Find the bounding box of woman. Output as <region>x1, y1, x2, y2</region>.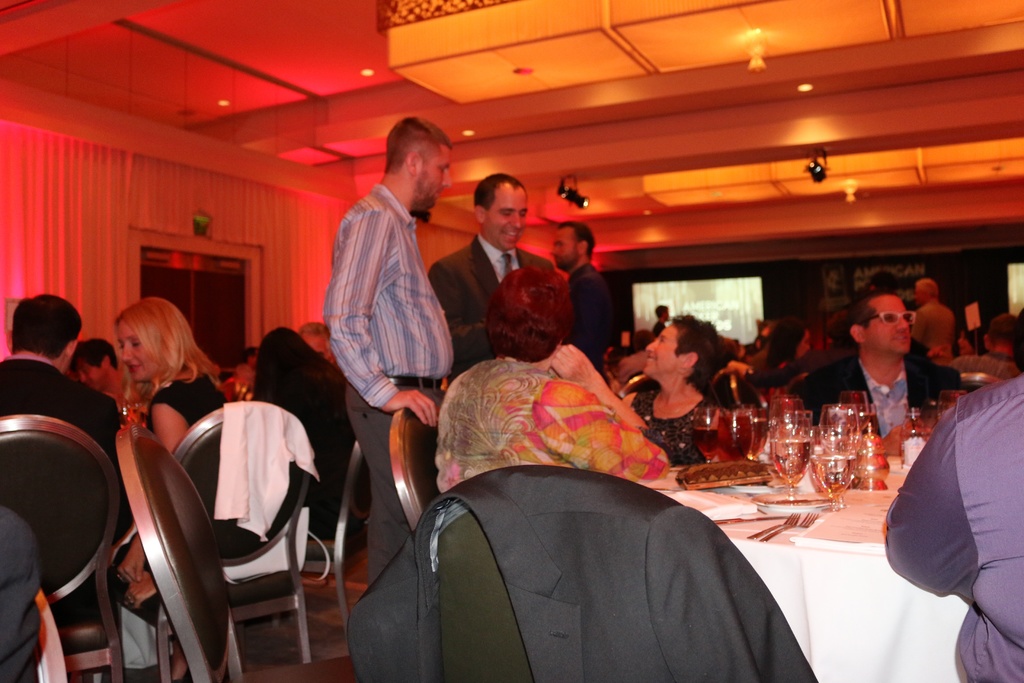
<region>616, 304, 758, 487</region>.
